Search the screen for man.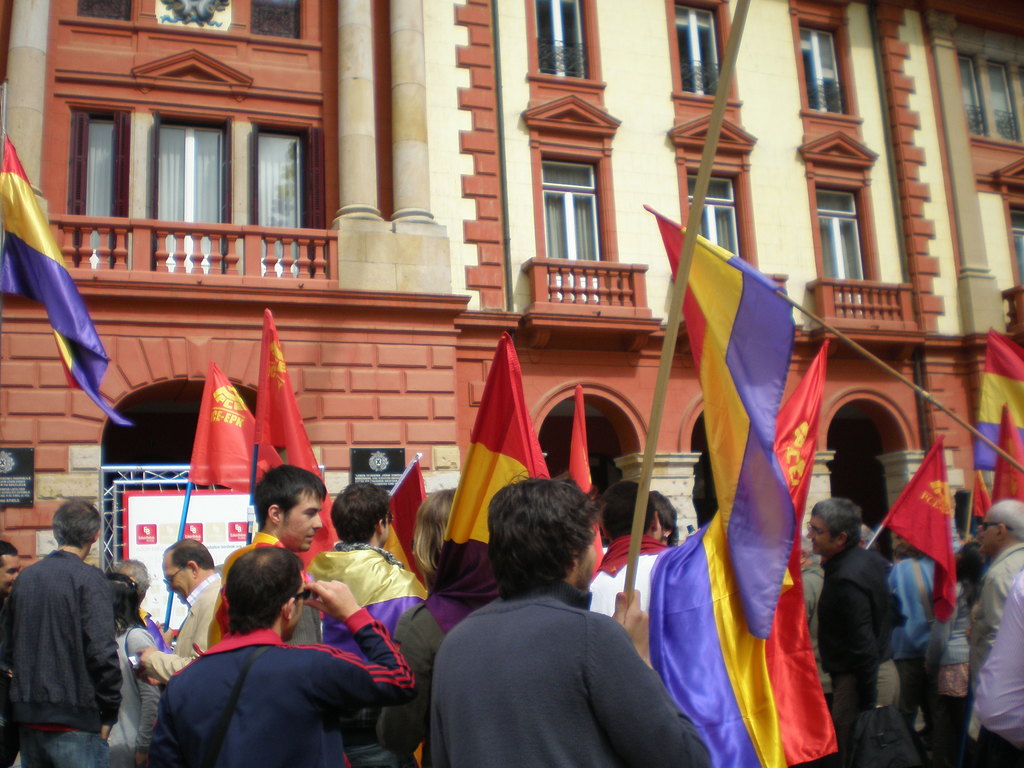
Found at 303 479 428 767.
